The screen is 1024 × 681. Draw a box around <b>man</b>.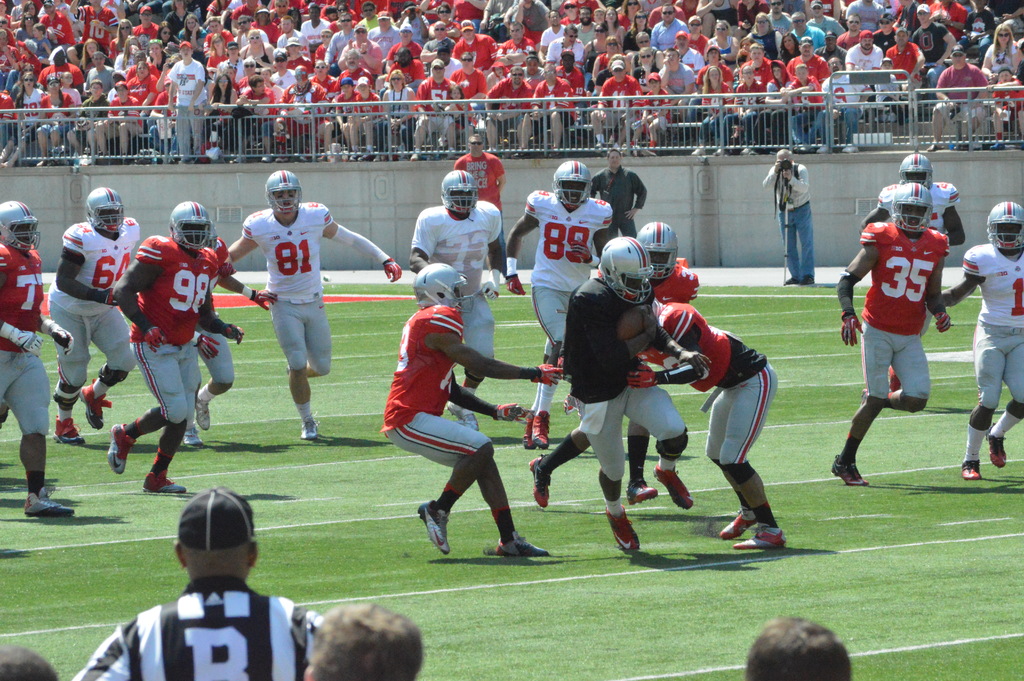
448/131/511/272.
